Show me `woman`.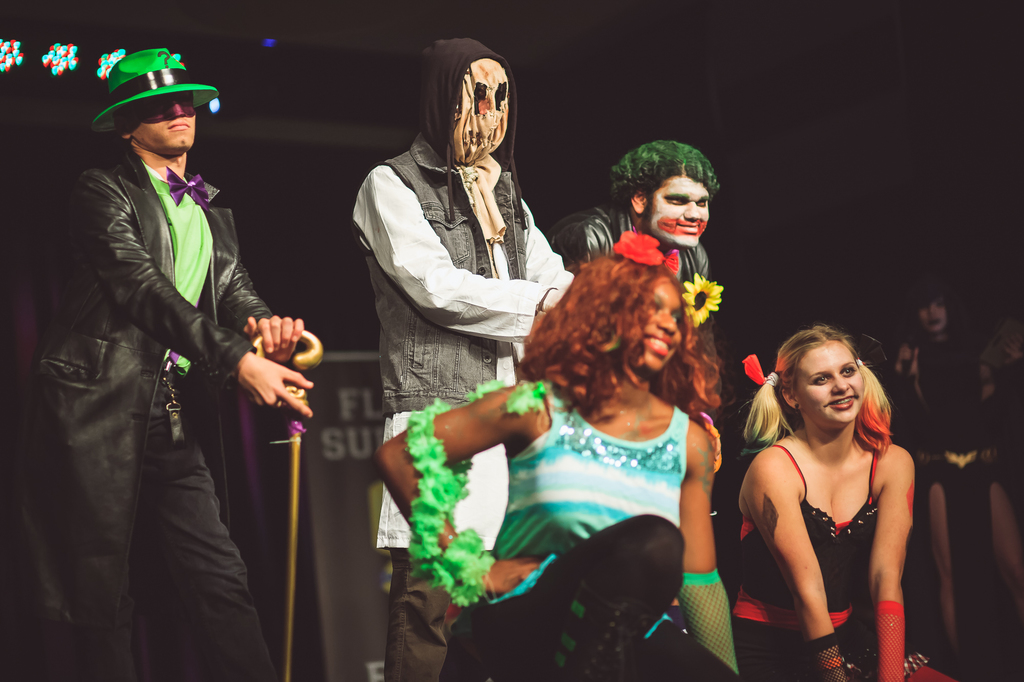
`woman` is here: bbox(374, 223, 748, 681).
